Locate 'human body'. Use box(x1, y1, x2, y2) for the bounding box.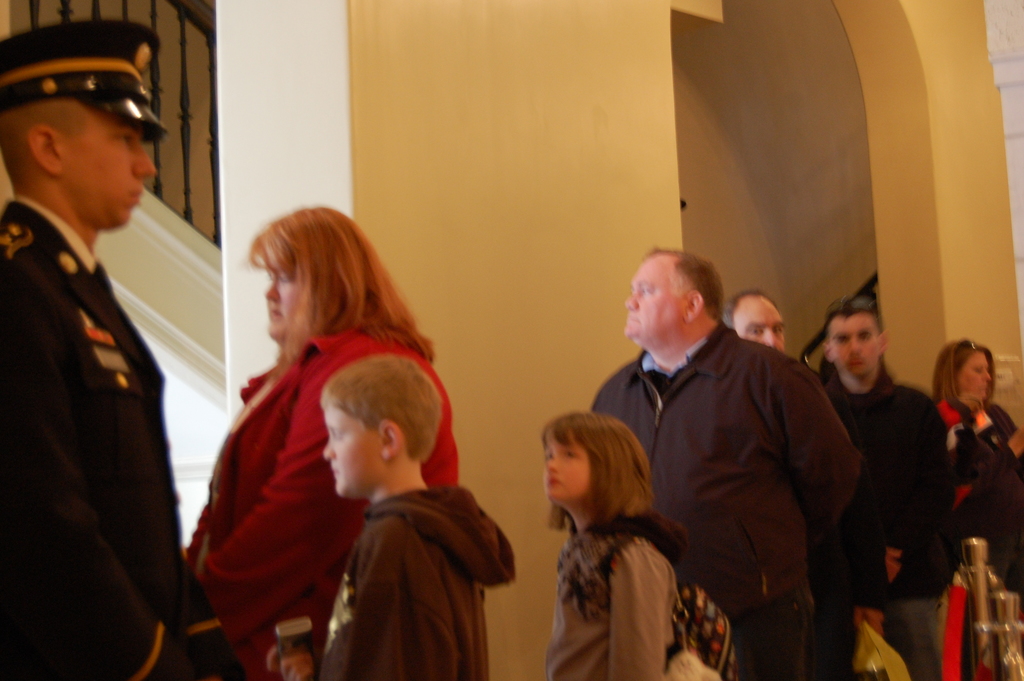
box(0, 208, 230, 680).
